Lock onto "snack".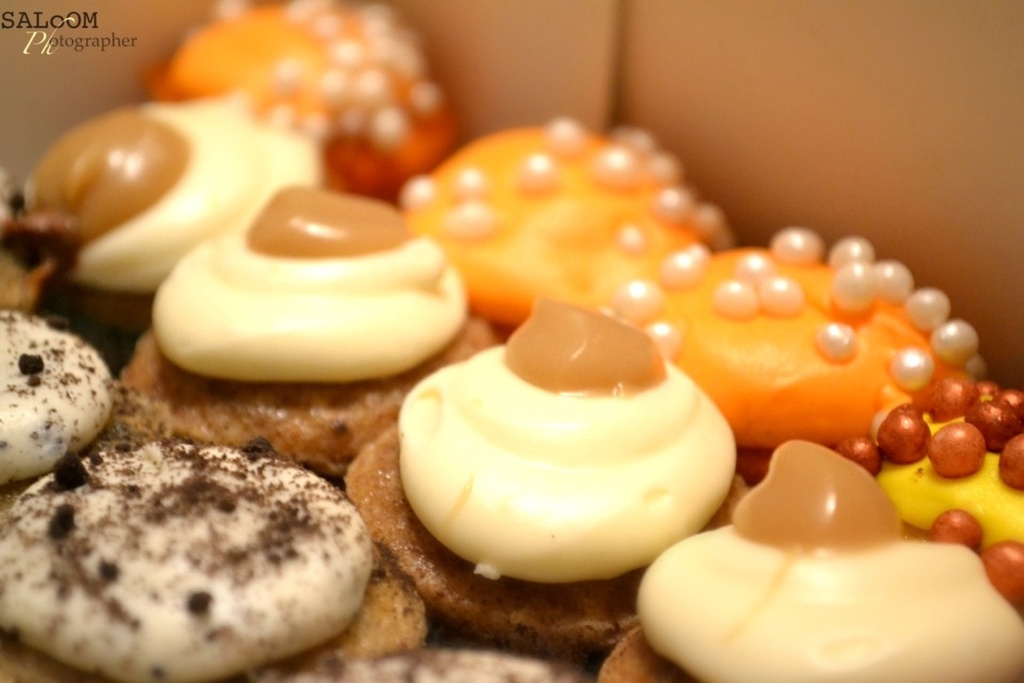
Locked: bbox=(0, 441, 393, 682).
